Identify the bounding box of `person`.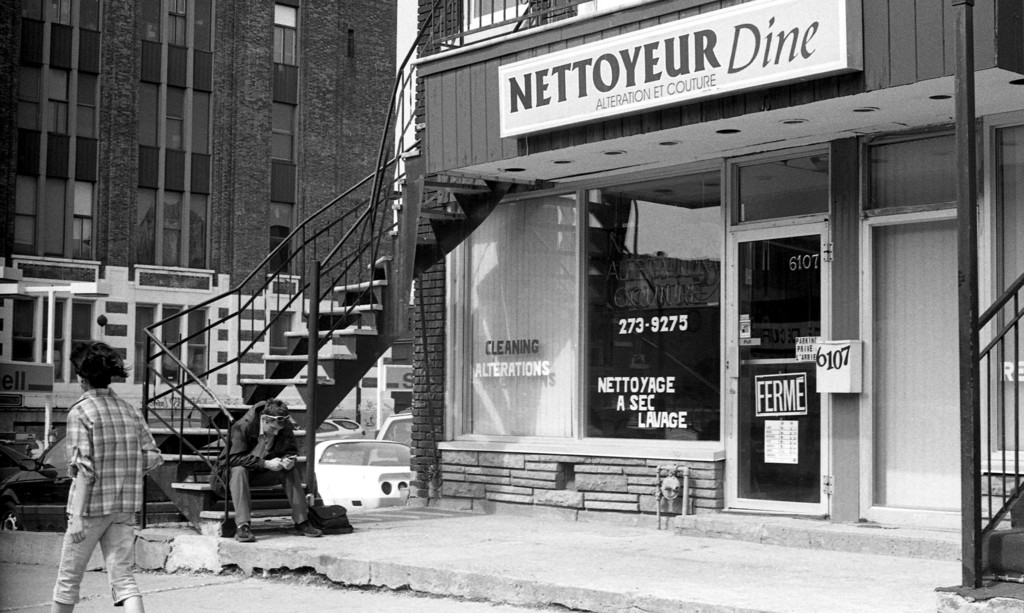
left=212, top=398, right=332, bottom=540.
